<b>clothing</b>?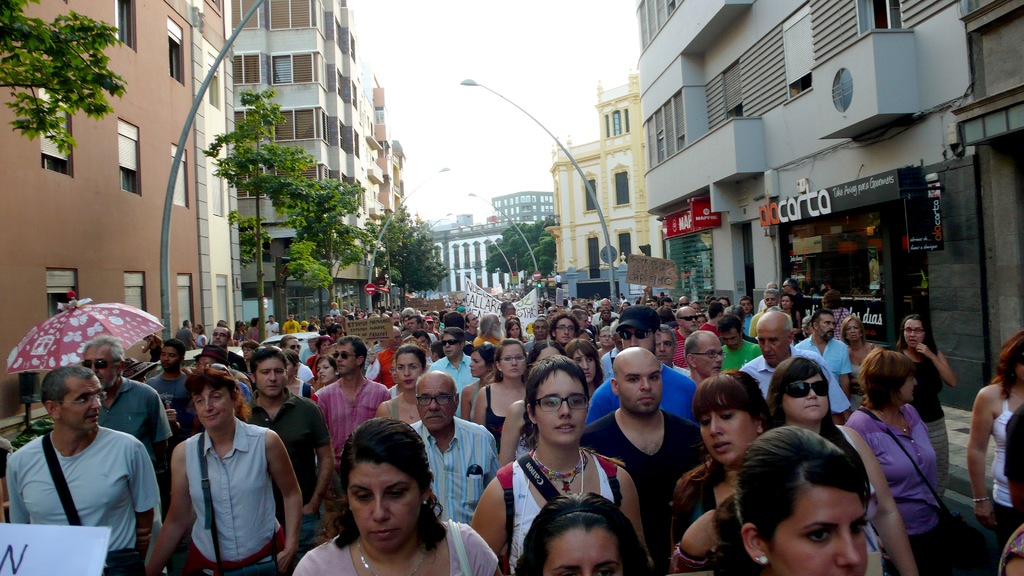
Rect(406, 411, 503, 528)
